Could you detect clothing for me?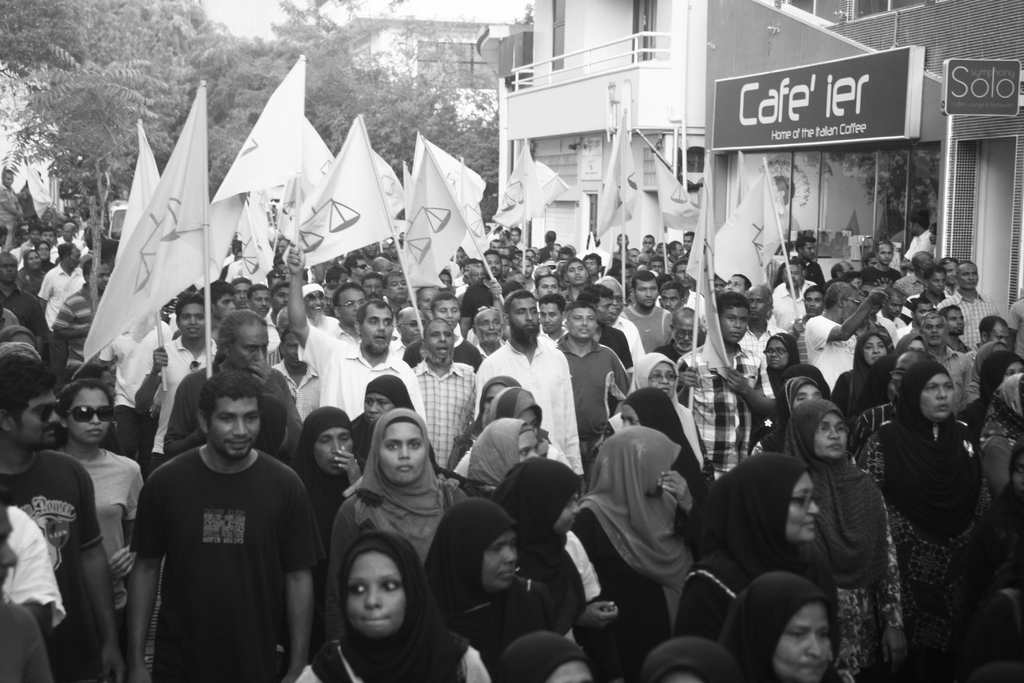
Detection result: bbox=(581, 427, 687, 638).
